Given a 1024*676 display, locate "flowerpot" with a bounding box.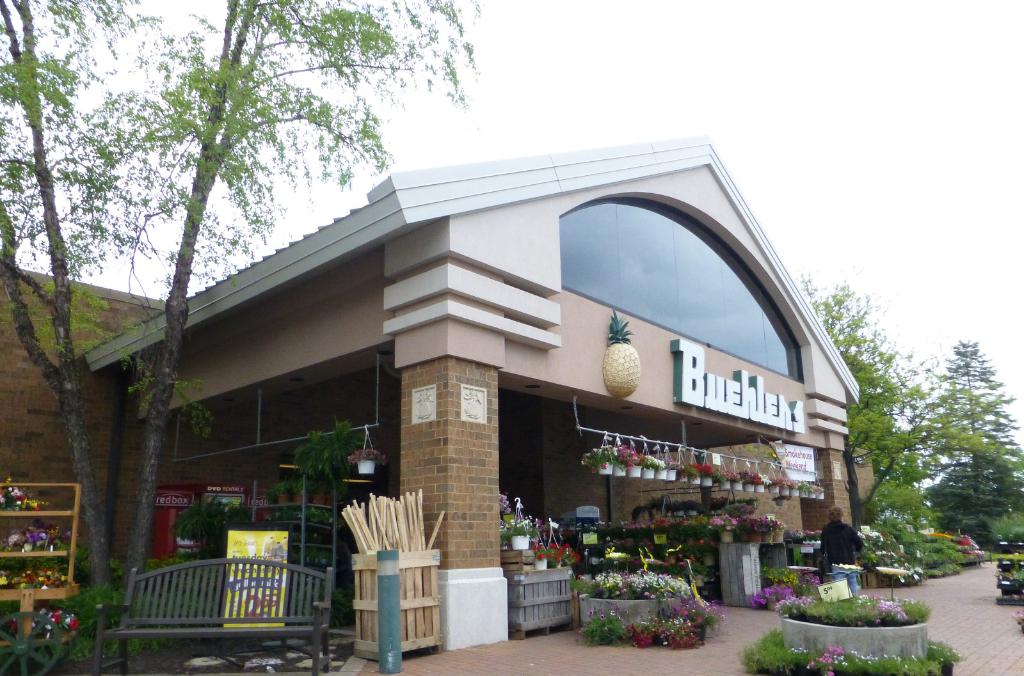
Located: pyautogui.locateOnScreen(721, 530, 732, 545).
